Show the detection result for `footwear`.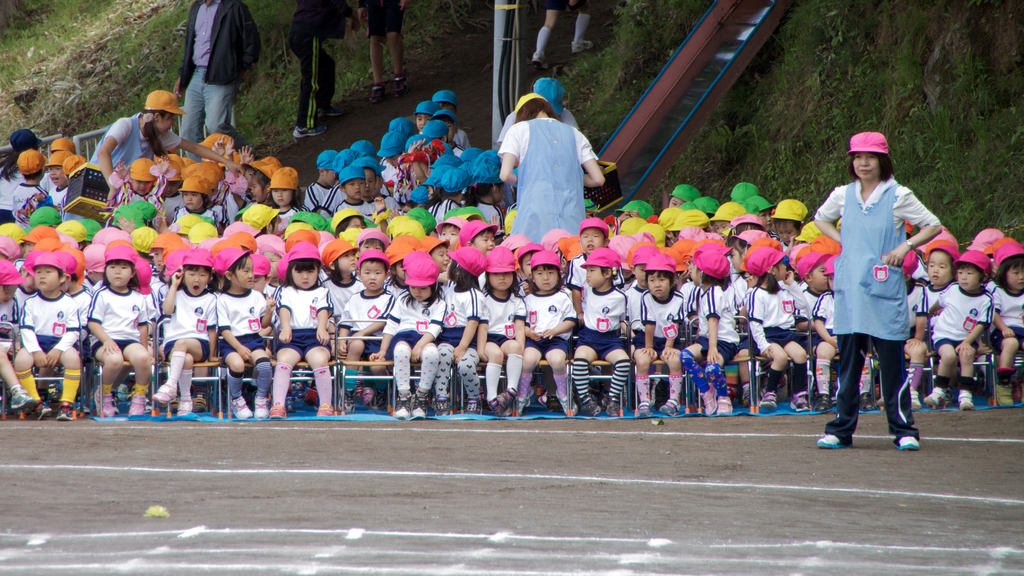
997:384:1014:404.
